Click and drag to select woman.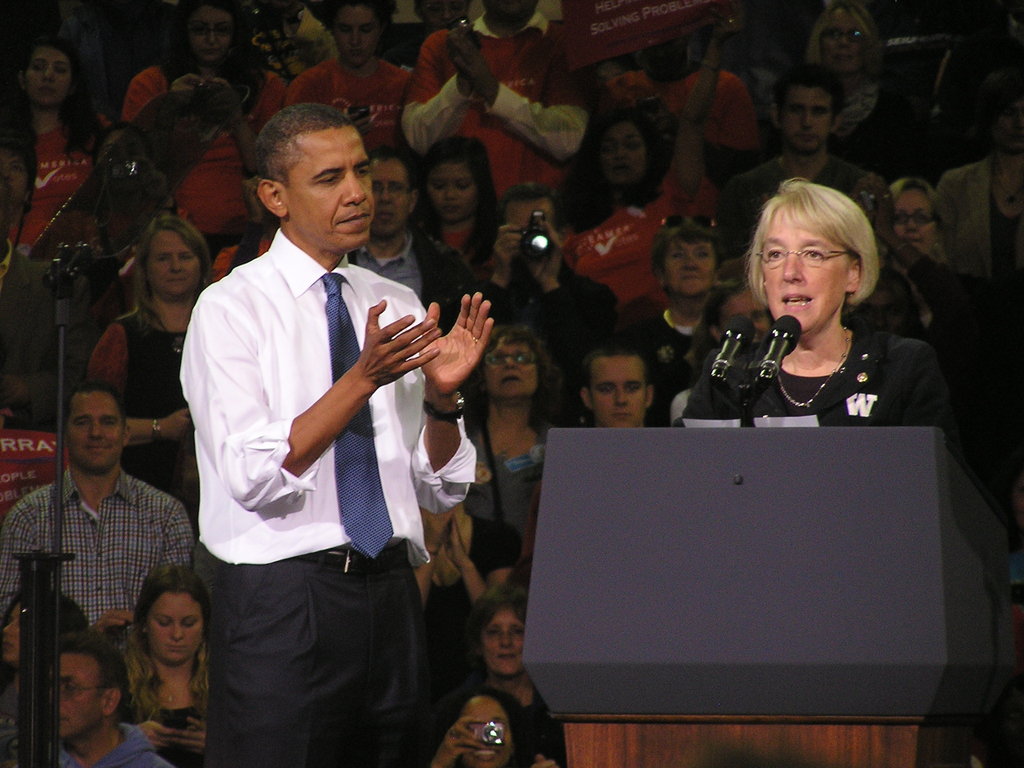
Selection: bbox=(420, 684, 557, 767).
